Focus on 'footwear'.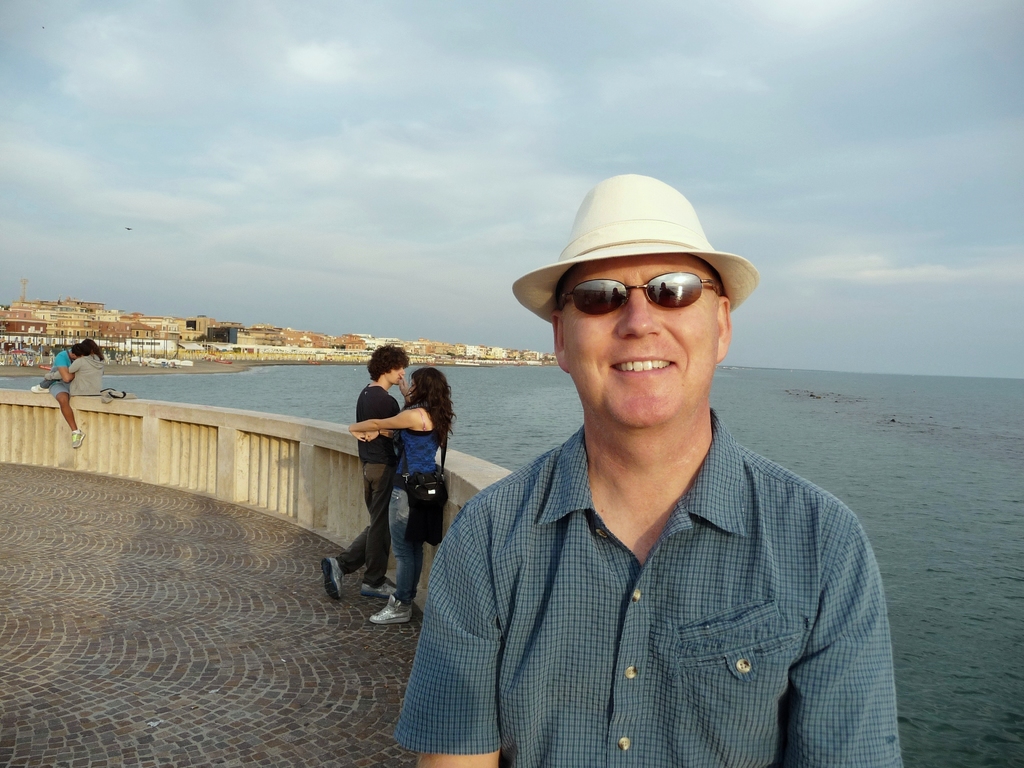
Focused at {"x1": 320, "y1": 555, "x2": 339, "y2": 605}.
